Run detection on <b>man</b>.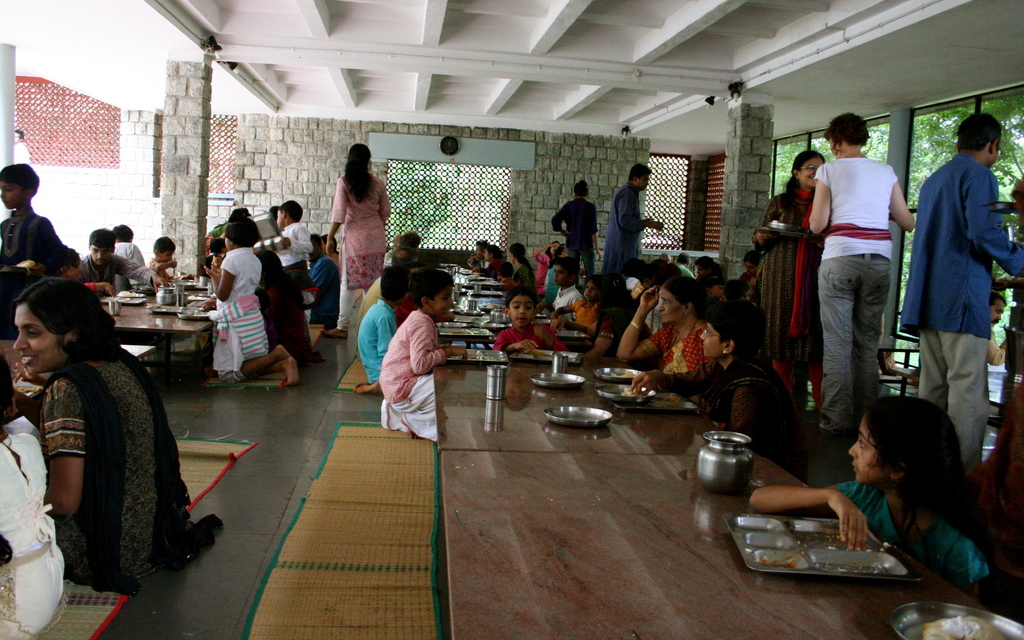
Result: pyautogui.locateOnScreen(892, 113, 1023, 472).
